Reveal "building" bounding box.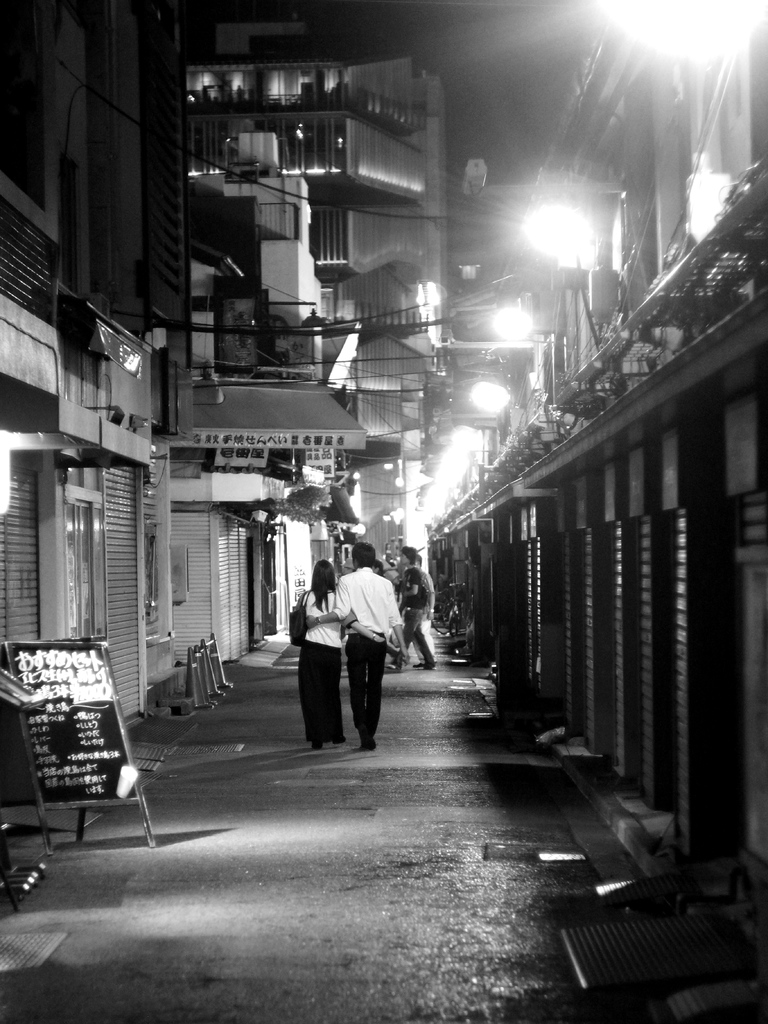
Revealed: (left=422, top=0, right=767, bottom=966).
